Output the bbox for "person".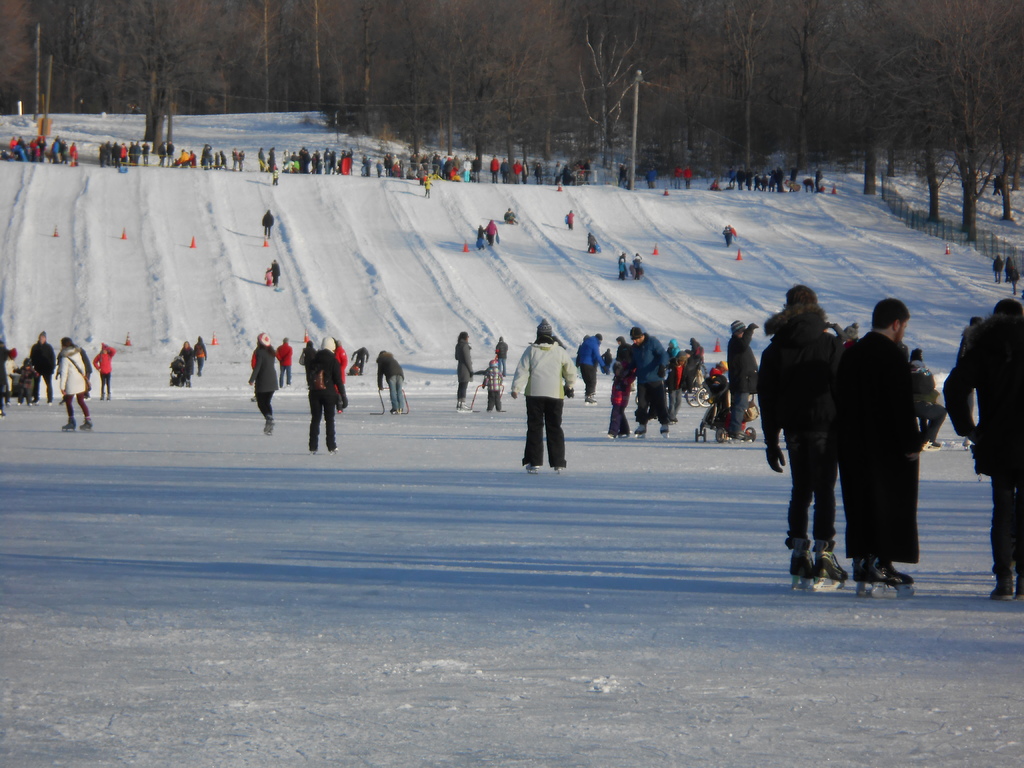
bbox(669, 337, 687, 425).
